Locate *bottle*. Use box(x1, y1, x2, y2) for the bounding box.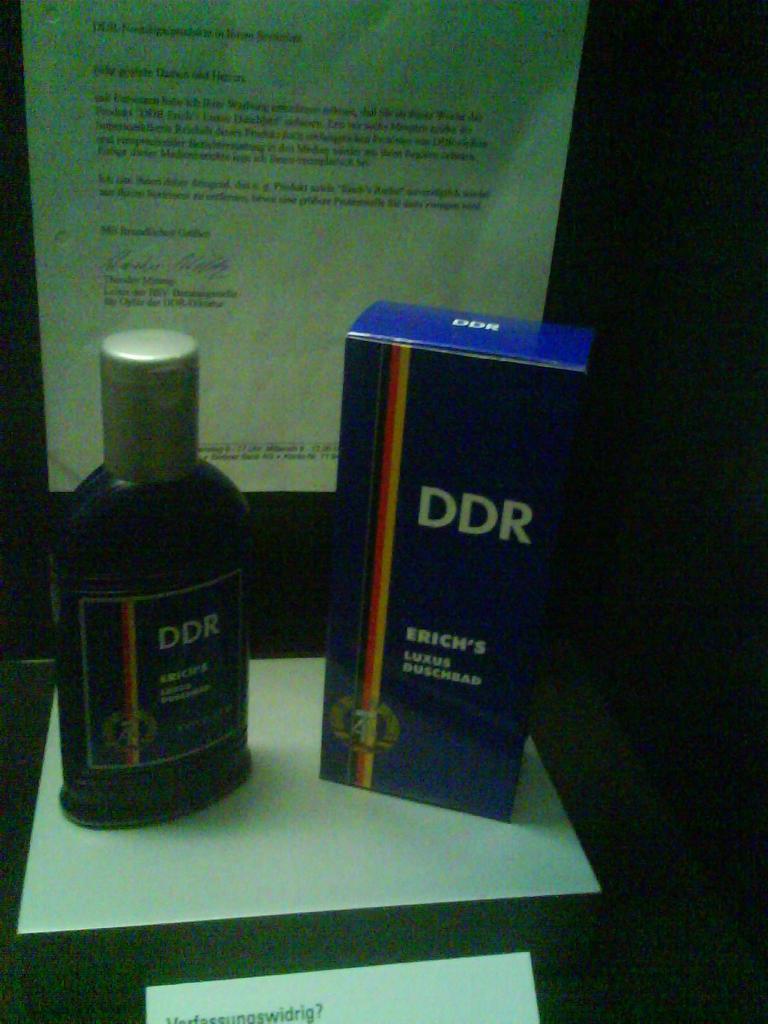
box(42, 346, 252, 811).
